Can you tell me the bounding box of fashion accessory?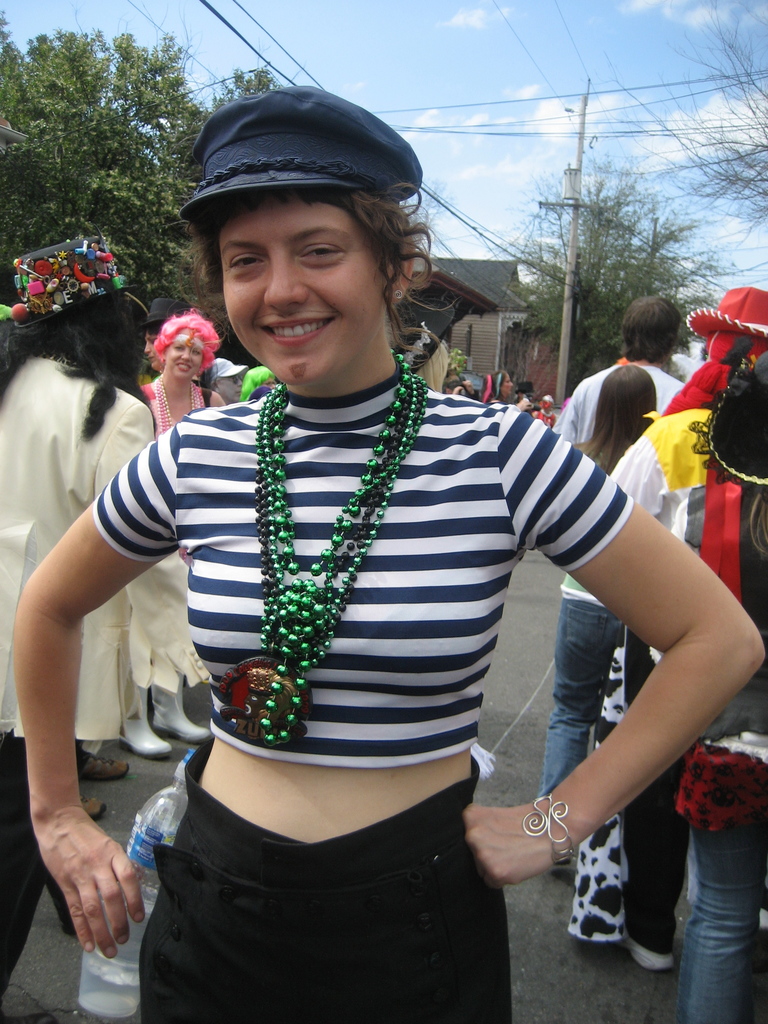
locate(662, 286, 767, 417).
